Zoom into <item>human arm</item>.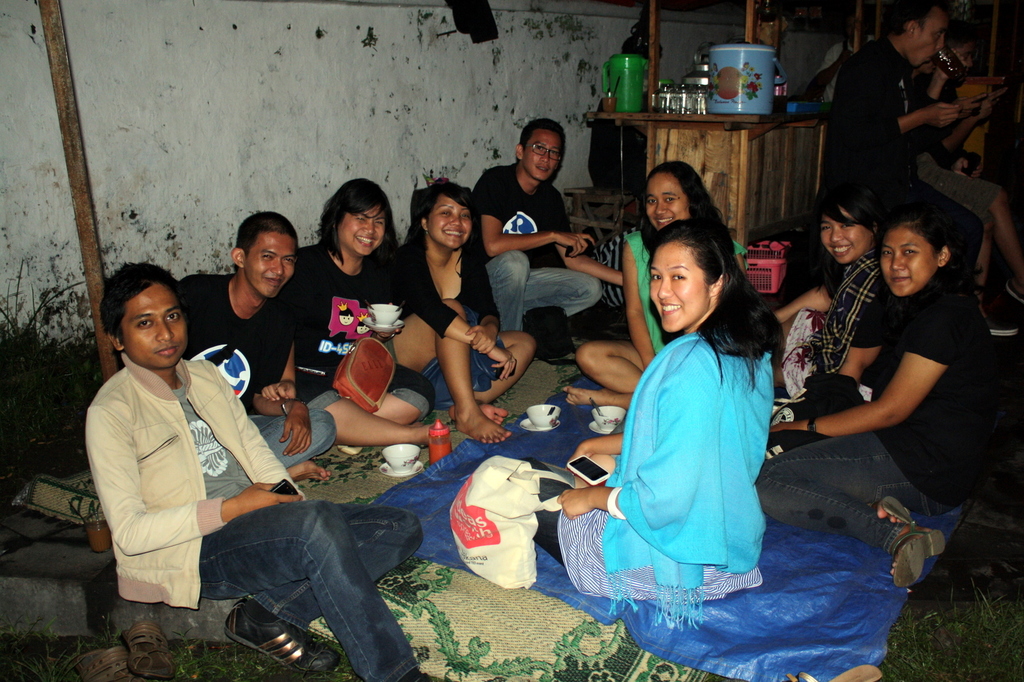
Zoom target: [402, 249, 517, 383].
